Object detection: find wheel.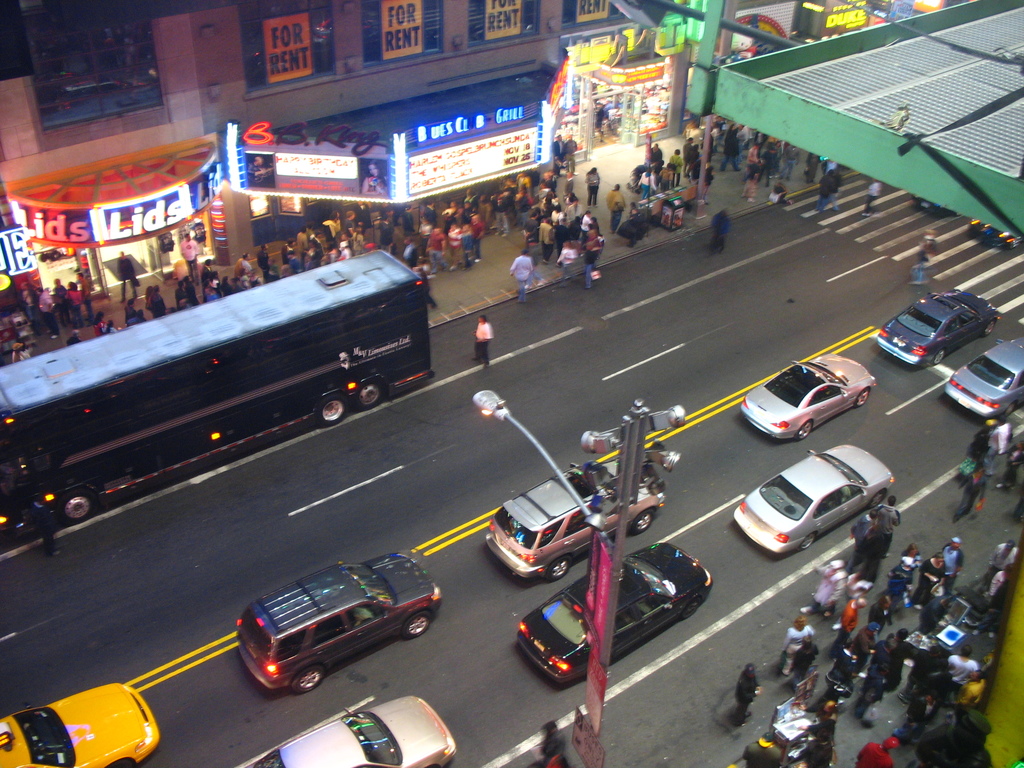
<region>982, 321, 994, 333</region>.
